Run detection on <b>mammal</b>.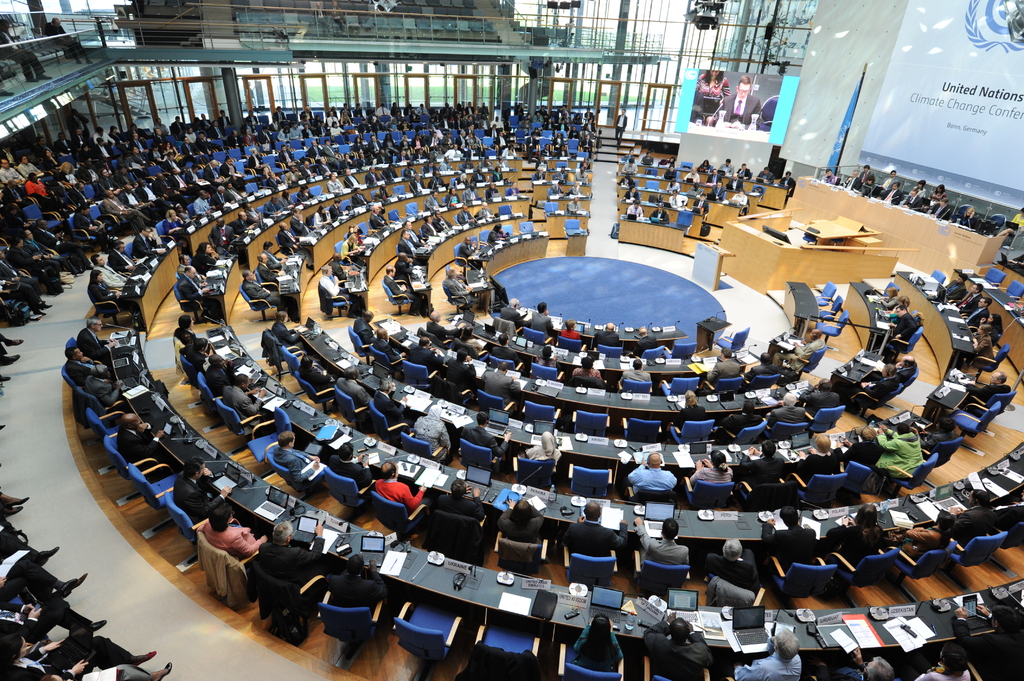
Result: [left=618, top=355, right=652, bottom=393].
